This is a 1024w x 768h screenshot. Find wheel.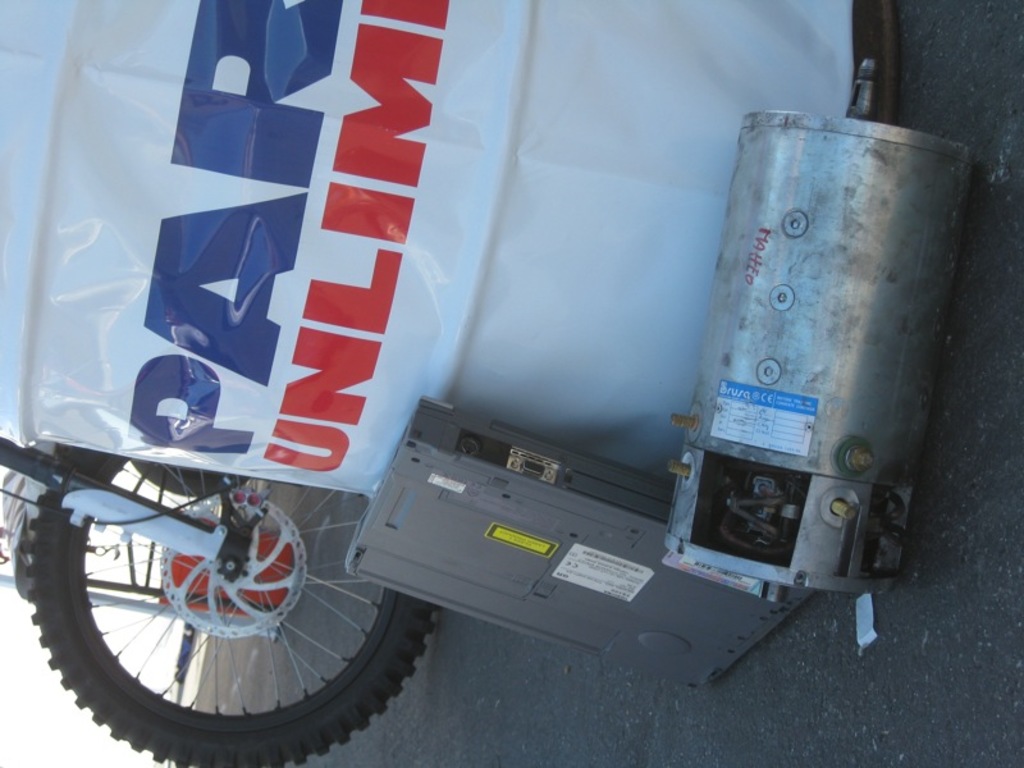
Bounding box: bbox=[29, 471, 415, 746].
